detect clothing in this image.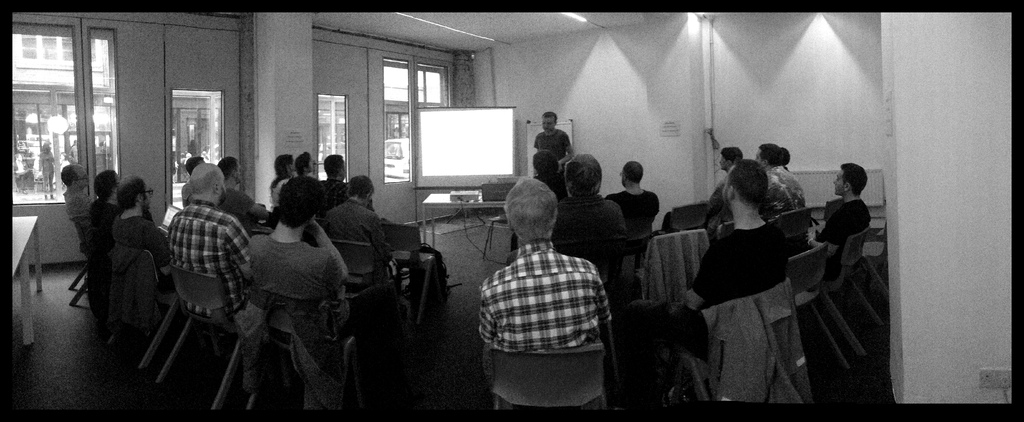
Detection: [left=468, top=194, right=619, bottom=400].
